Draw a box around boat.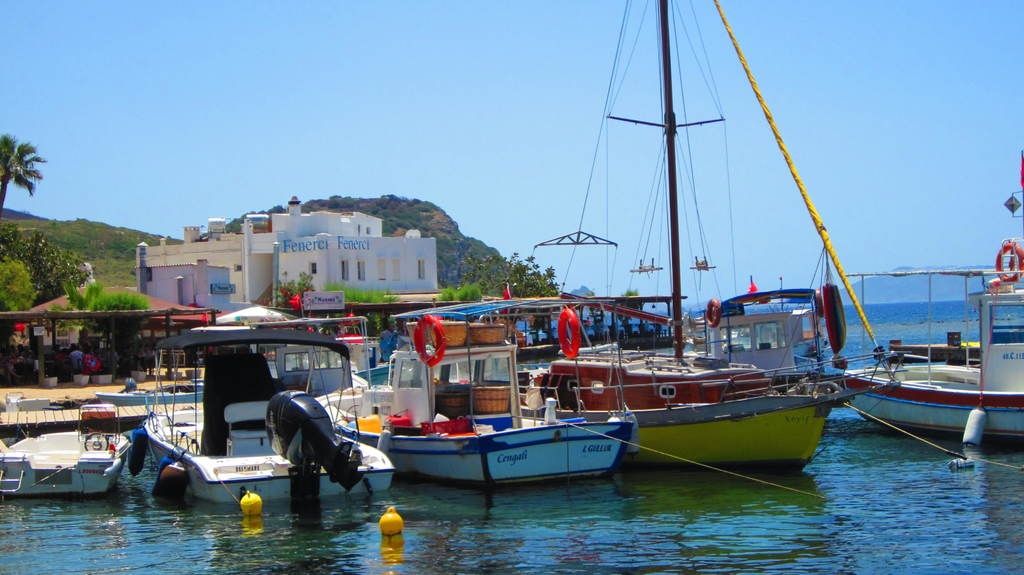
x1=535 y1=288 x2=704 y2=337.
